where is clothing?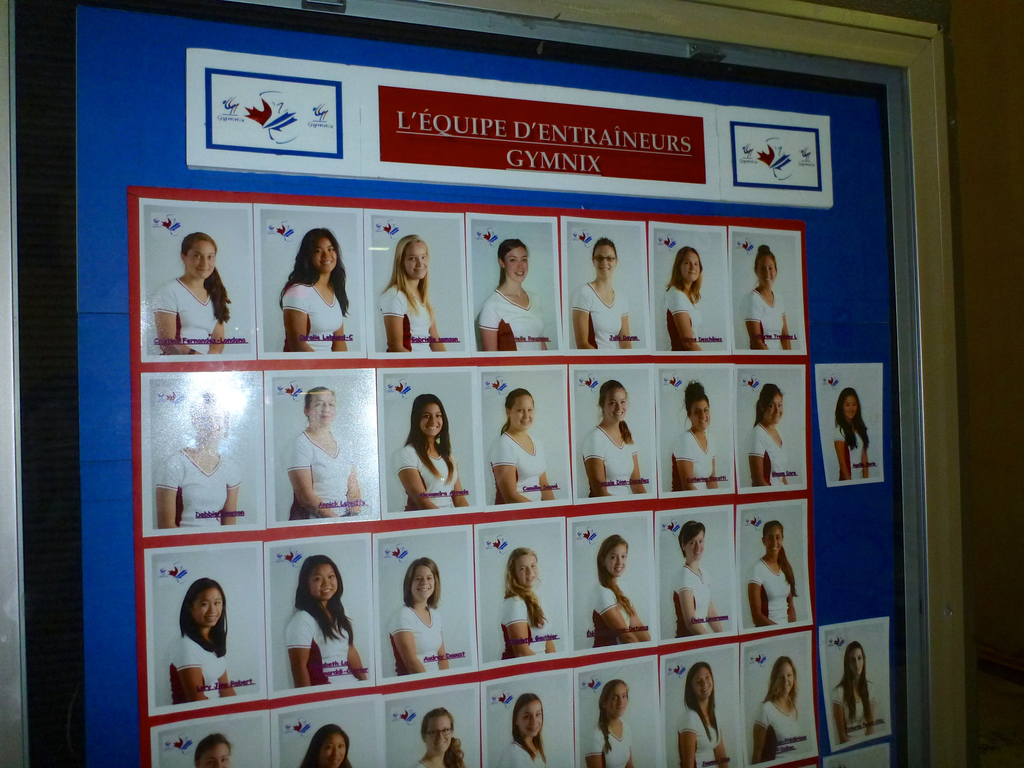
l=584, t=714, r=630, b=767.
